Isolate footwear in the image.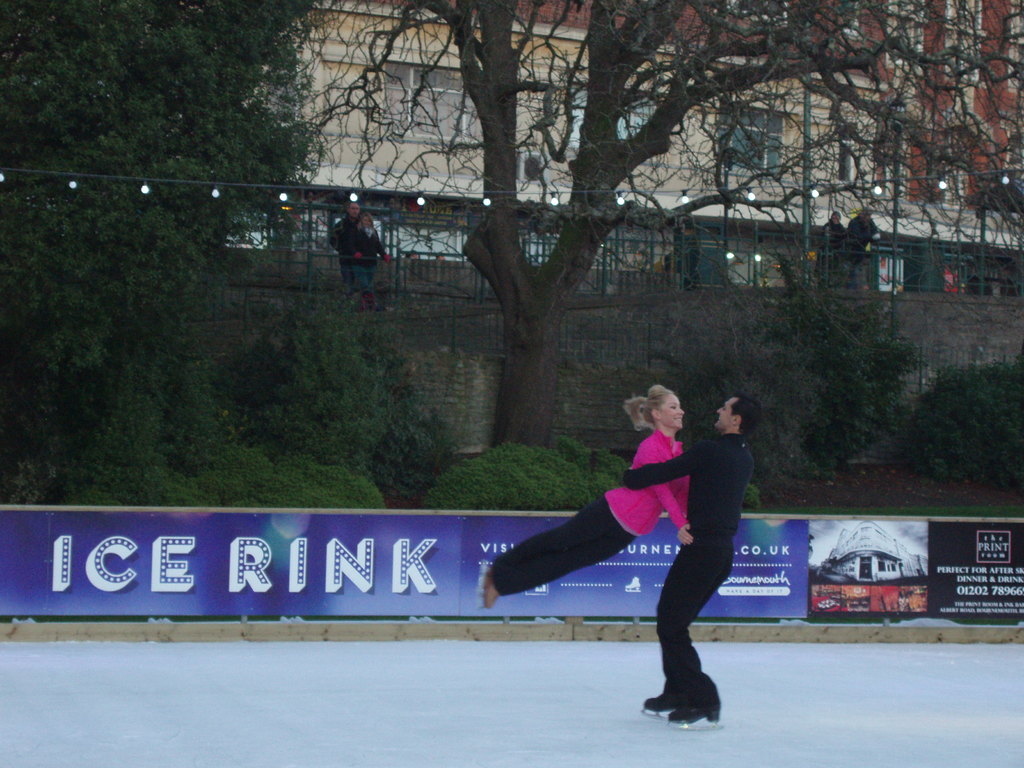
Isolated region: 485, 562, 500, 611.
